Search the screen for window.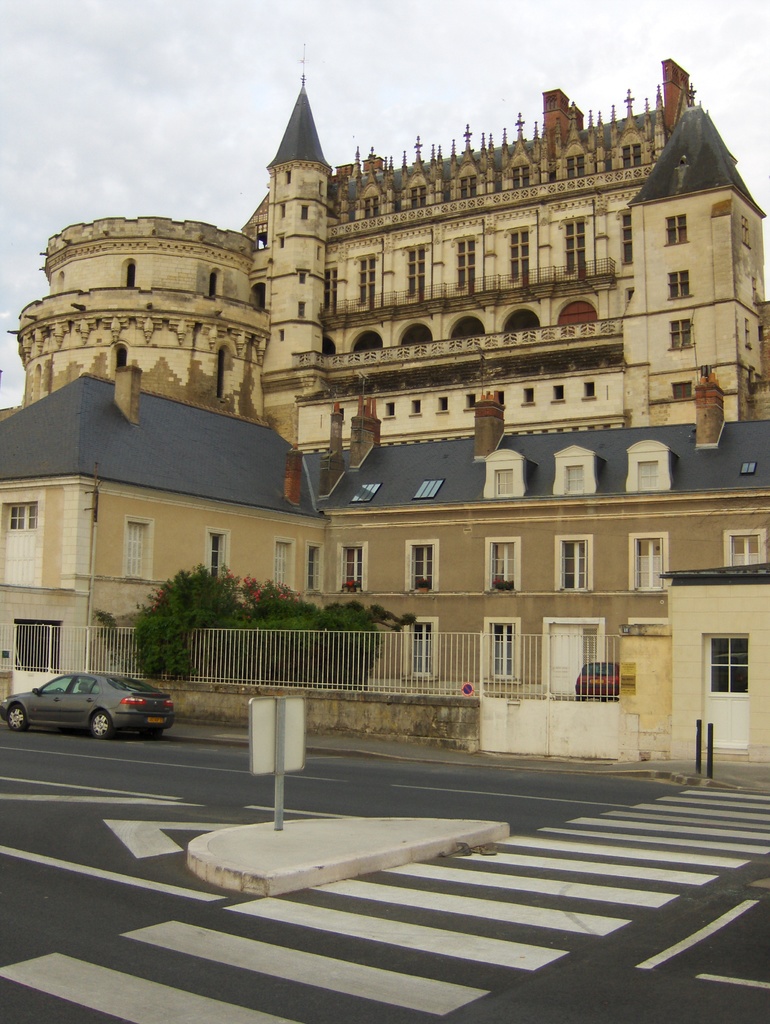
Found at bbox=[275, 538, 293, 591].
